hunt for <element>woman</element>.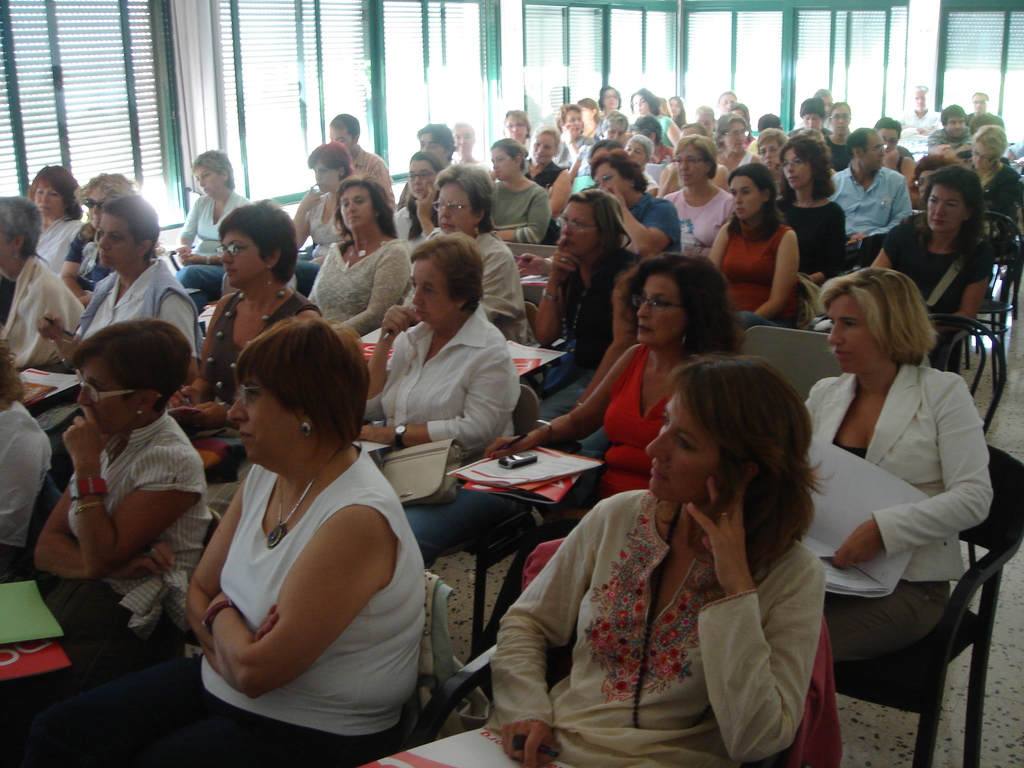
Hunted down at box=[293, 140, 355, 292].
